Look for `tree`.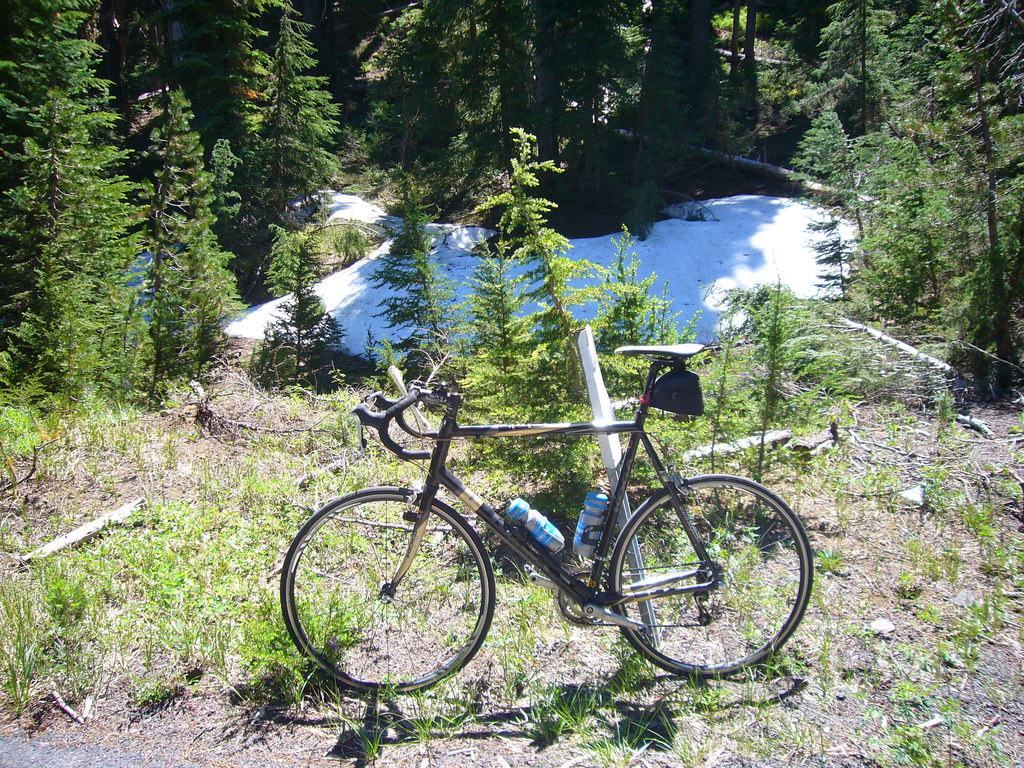
Found: crop(223, 0, 348, 315).
